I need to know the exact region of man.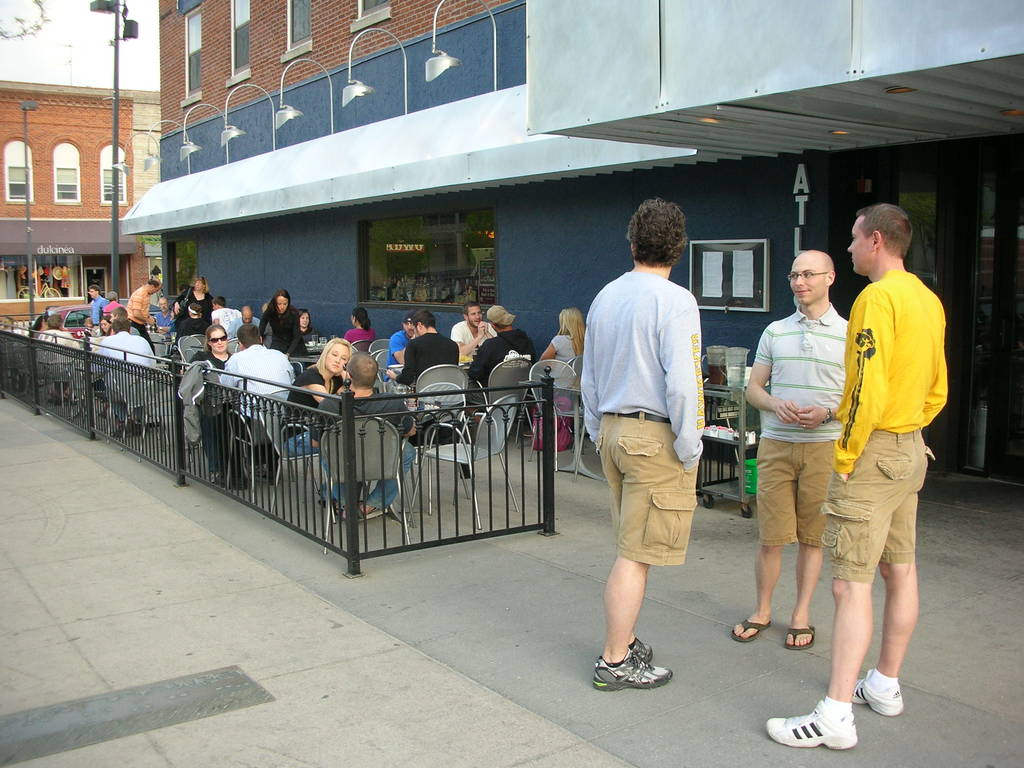
Region: left=451, top=304, right=504, bottom=366.
